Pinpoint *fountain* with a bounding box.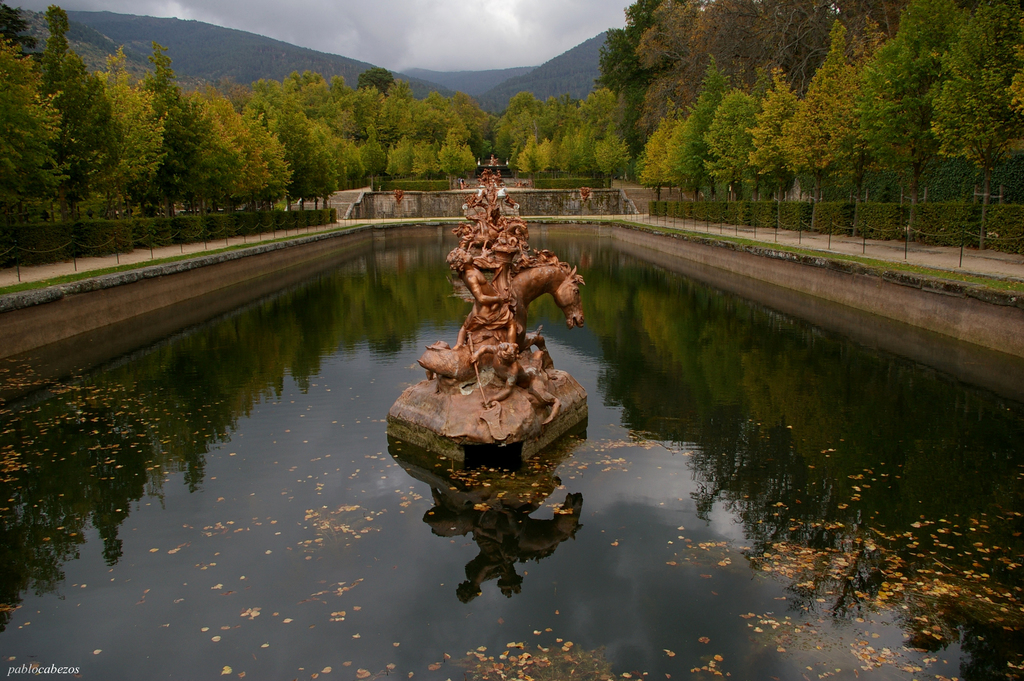
crop(370, 153, 636, 570).
